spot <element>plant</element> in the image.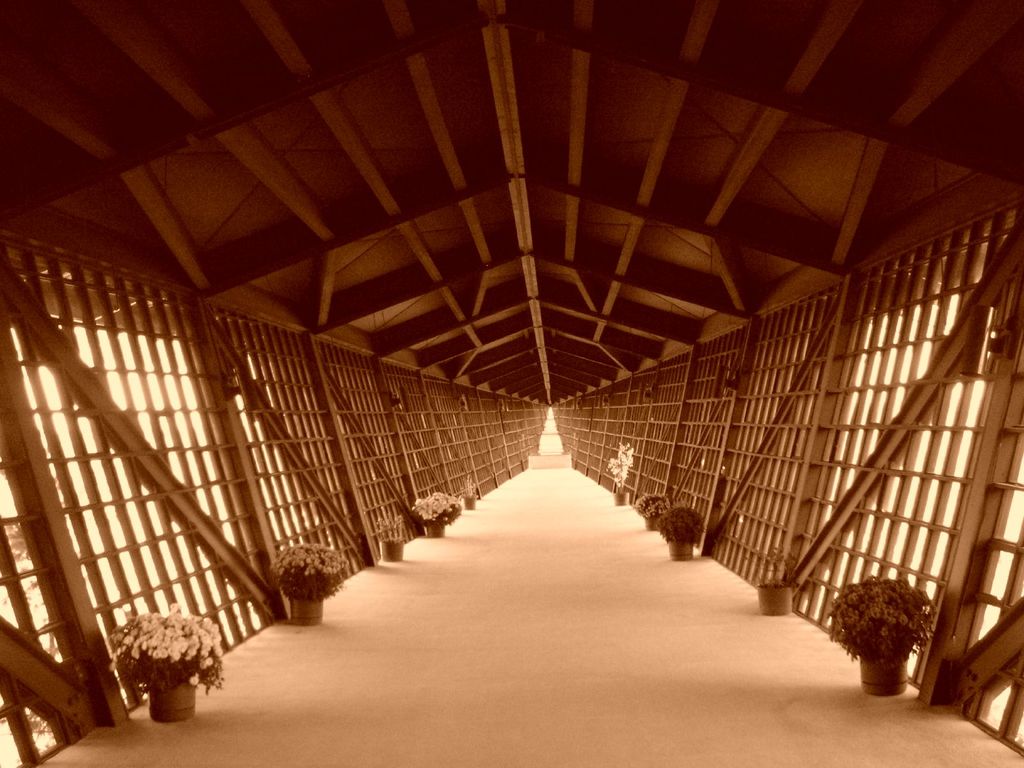
<element>plant</element> found at Rect(756, 547, 797, 590).
